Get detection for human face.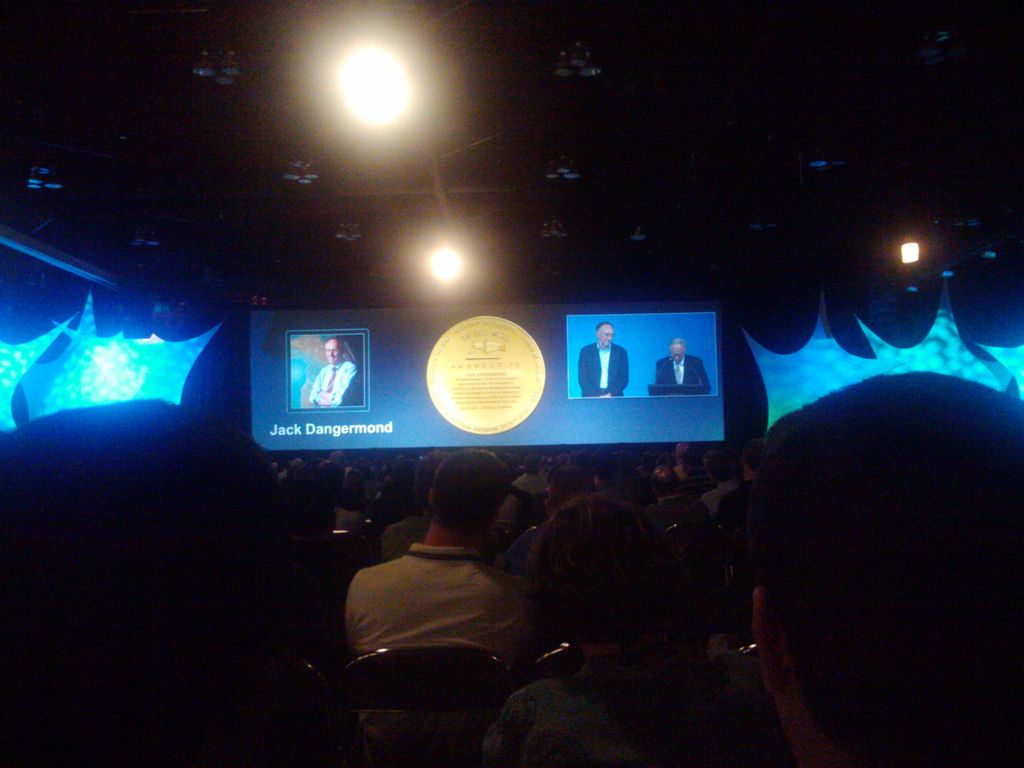
Detection: bbox=[597, 323, 617, 351].
